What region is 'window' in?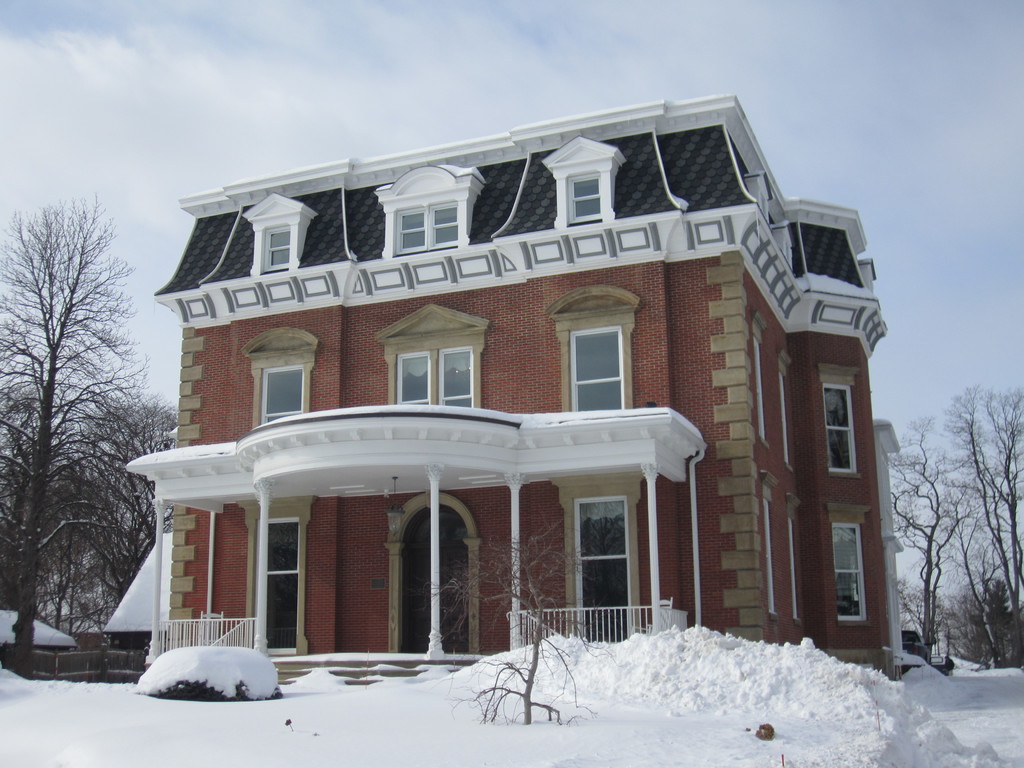
[398, 204, 463, 259].
